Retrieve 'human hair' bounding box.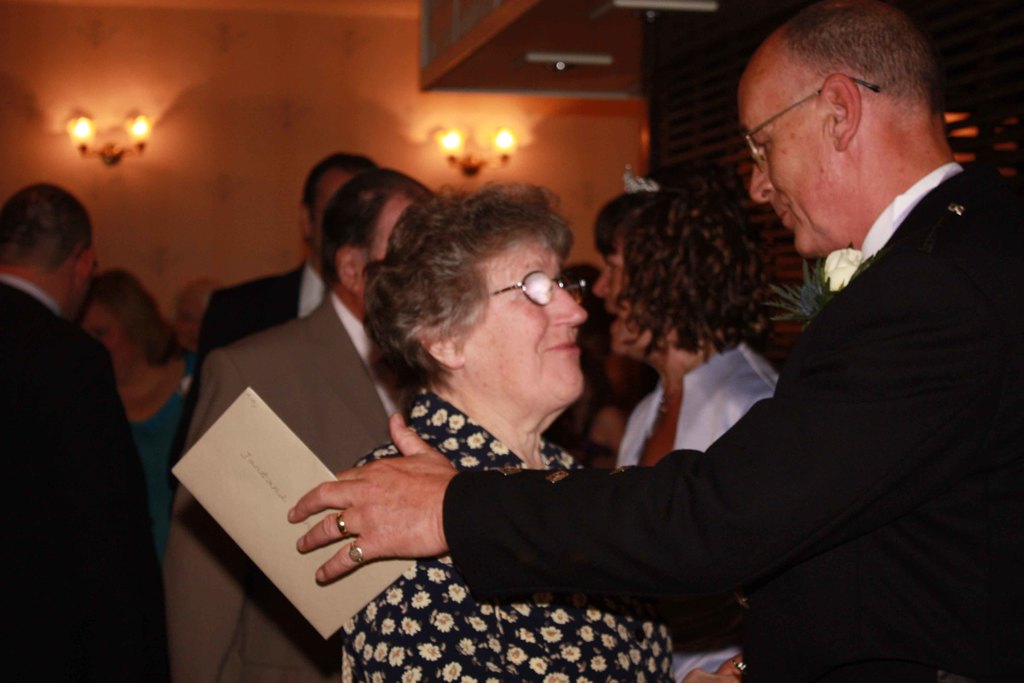
Bounding box: (788,0,934,104).
